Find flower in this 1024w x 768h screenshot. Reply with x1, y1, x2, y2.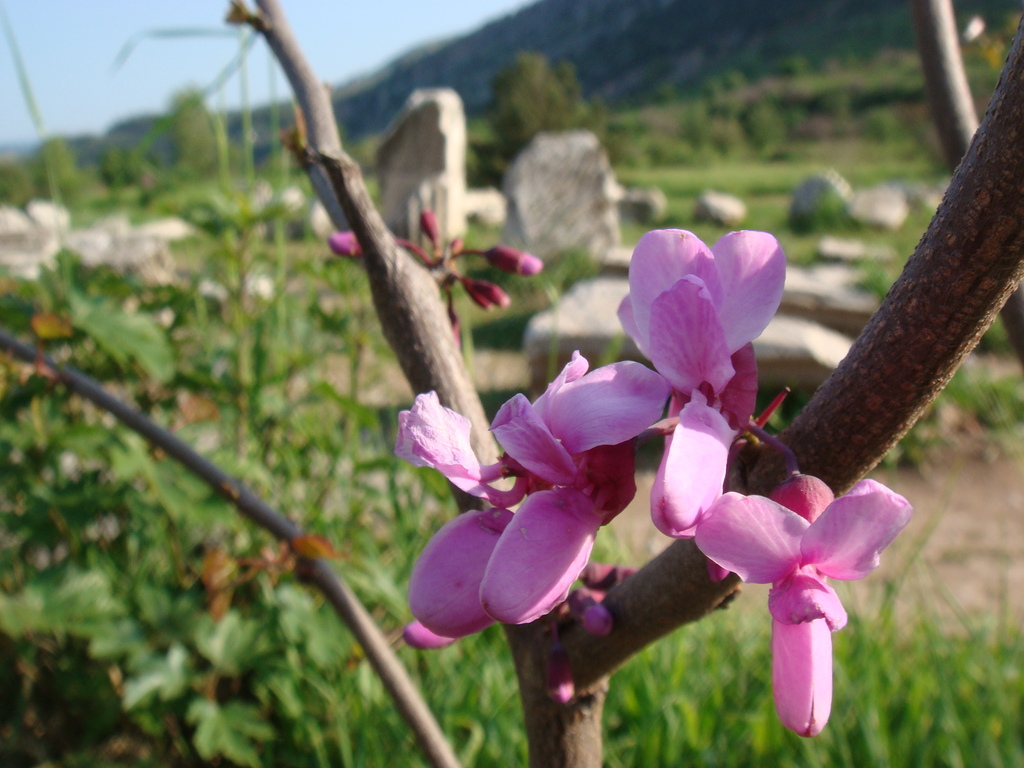
697, 474, 916, 740.
